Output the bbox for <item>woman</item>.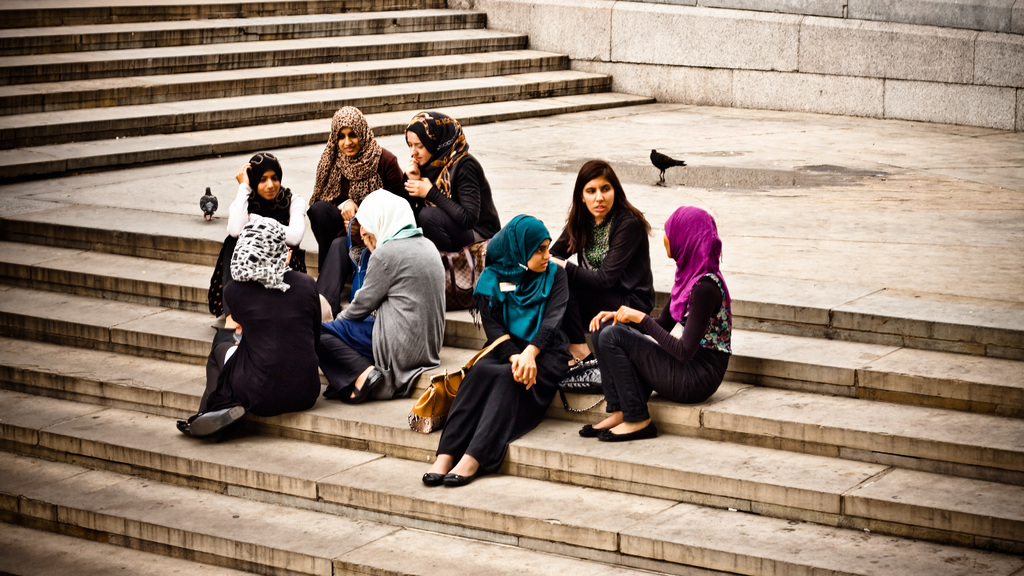
x1=575 y1=199 x2=733 y2=427.
